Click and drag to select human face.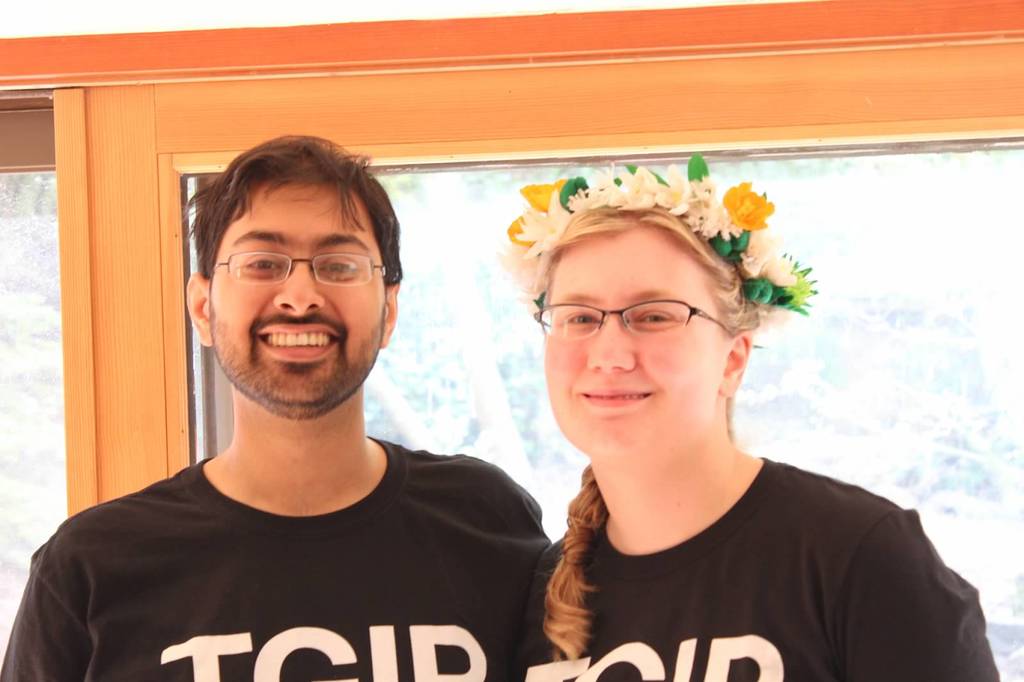
Selection: [x1=542, y1=231, x2=723, y2=450].
